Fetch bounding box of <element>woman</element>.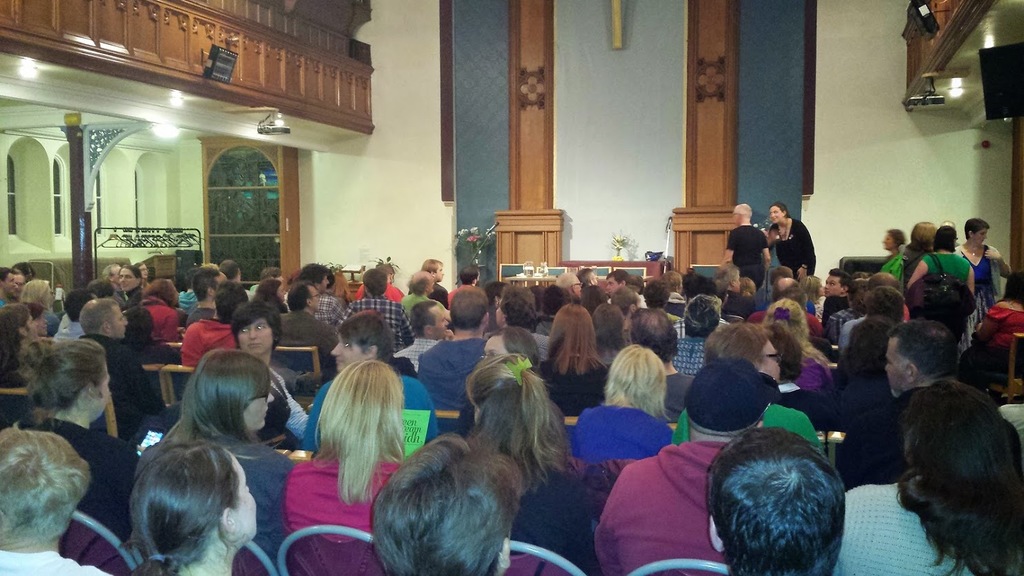
Bbox: bbox(464, 347, 603, 575).
